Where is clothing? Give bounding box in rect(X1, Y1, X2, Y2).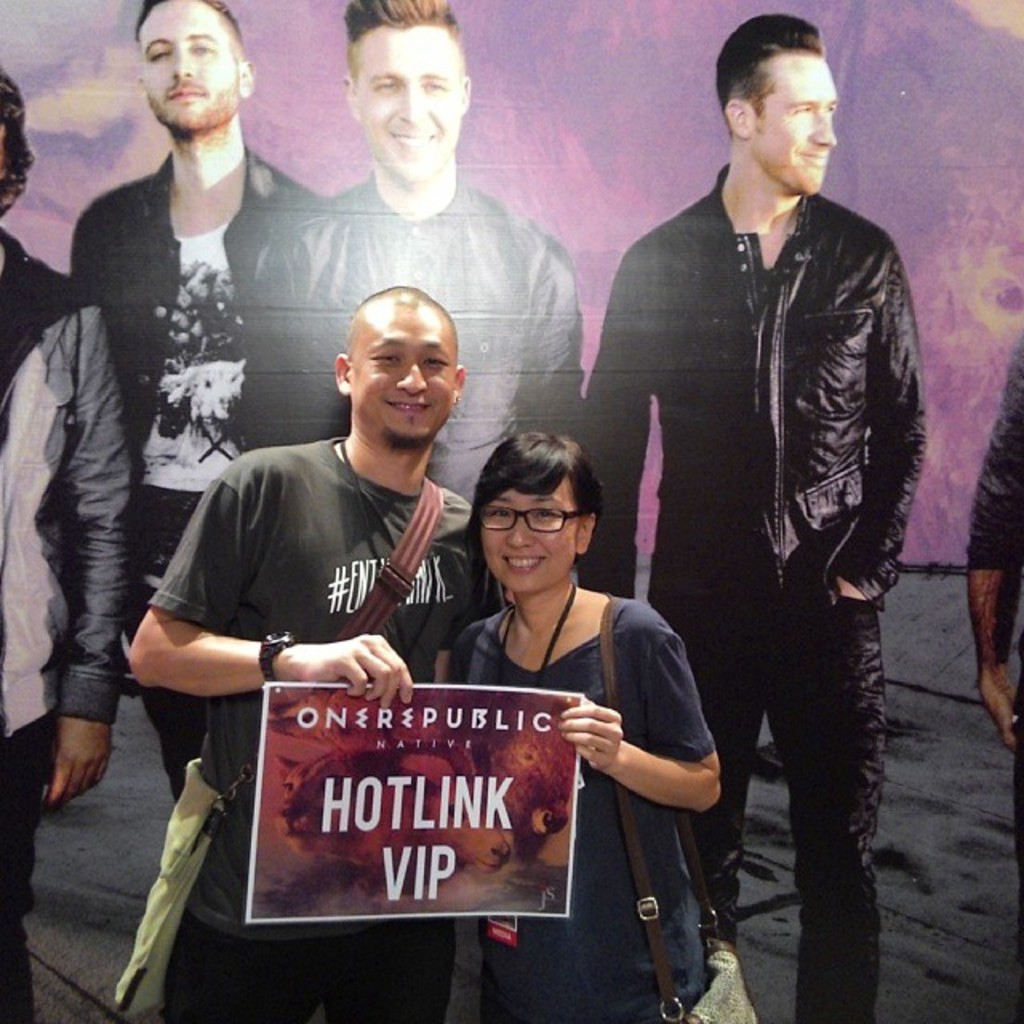
rect(242, 168, 598, 526).
